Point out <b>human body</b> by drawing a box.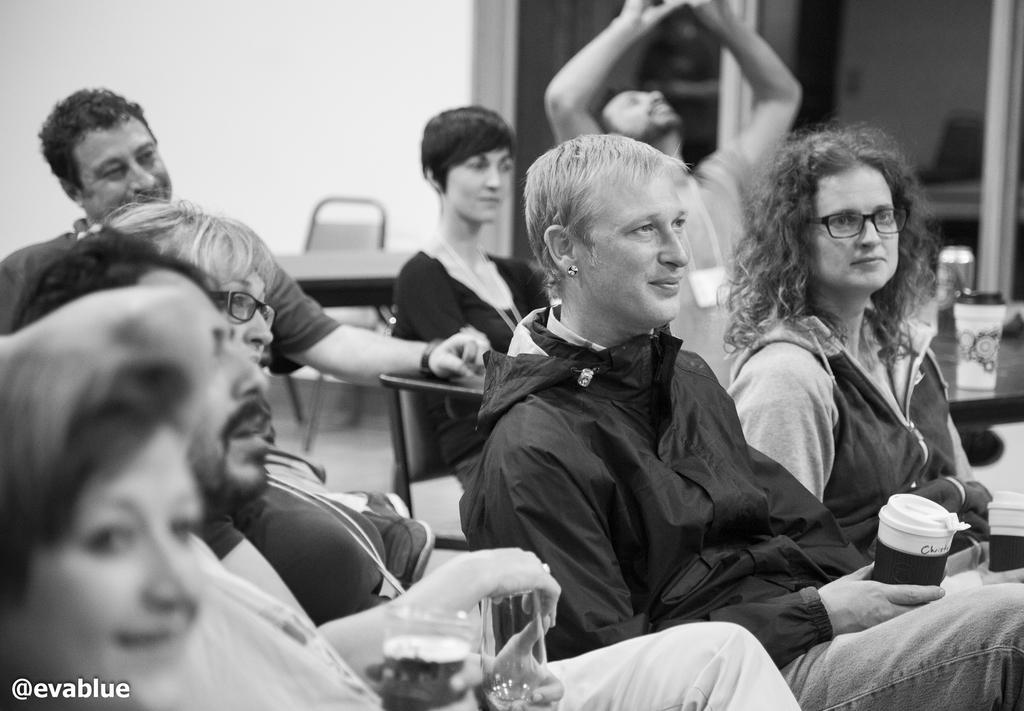
<box>391,234,535,498</box>.
